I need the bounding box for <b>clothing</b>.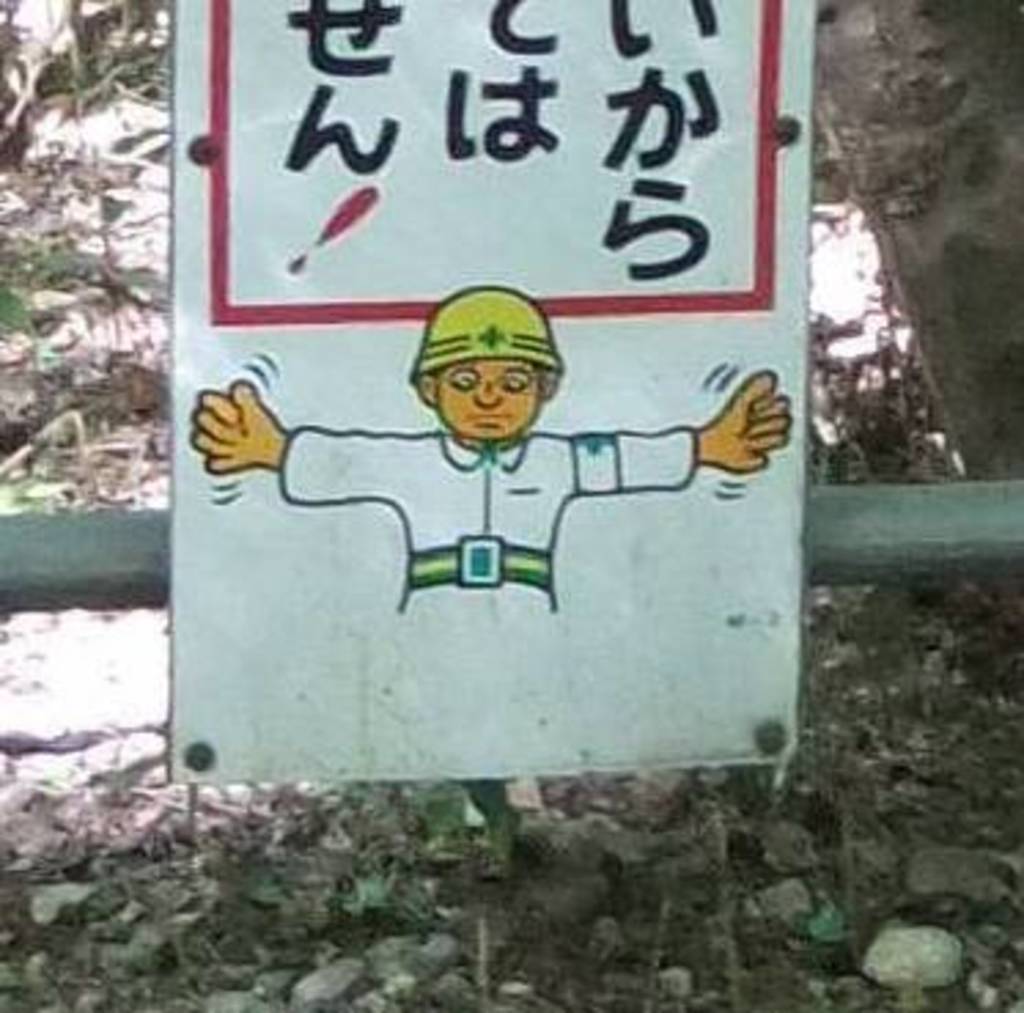
Here it is: 209/343/618/626.
